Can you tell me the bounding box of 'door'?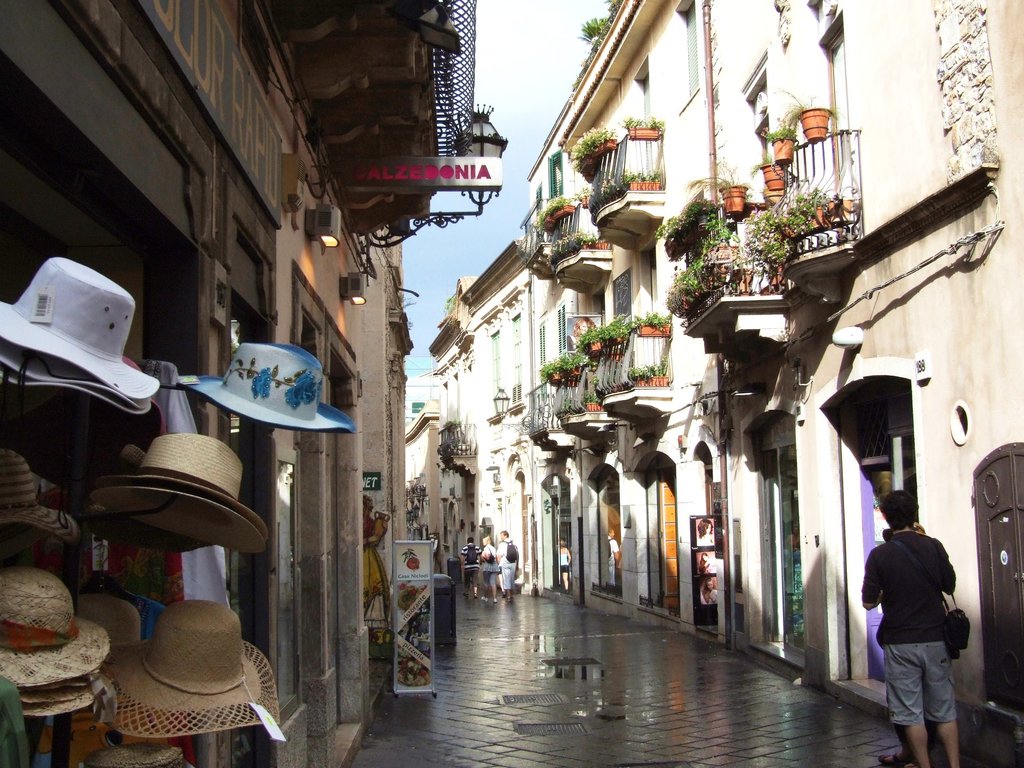
(758, 442, 783, 648).
